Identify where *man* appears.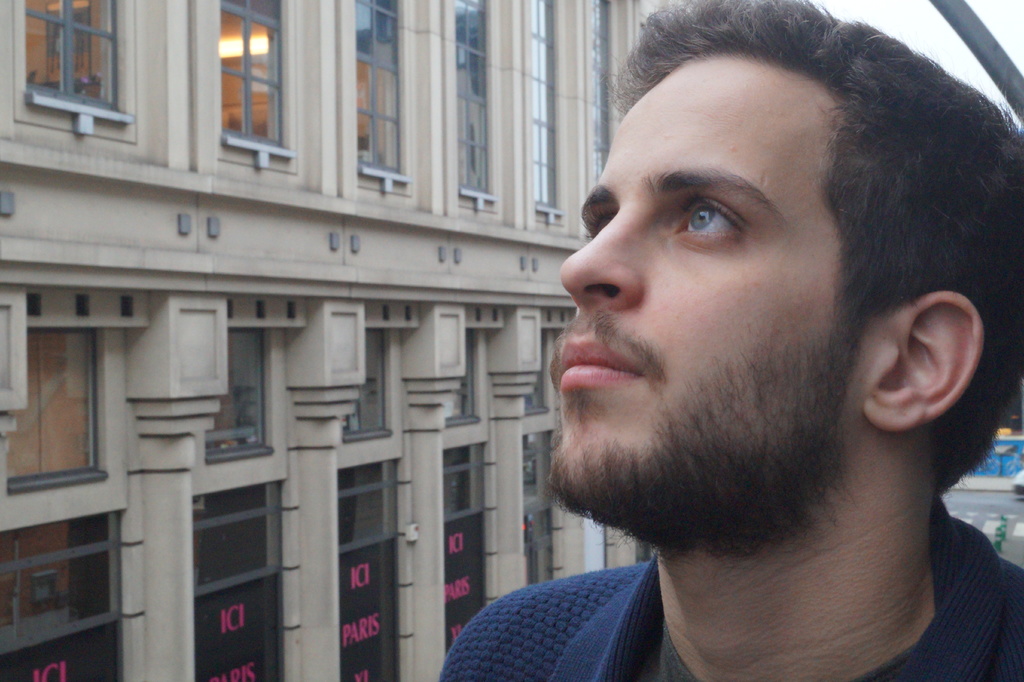
Appears at [x1=442, y1=6, x2=1023, y2=681].
